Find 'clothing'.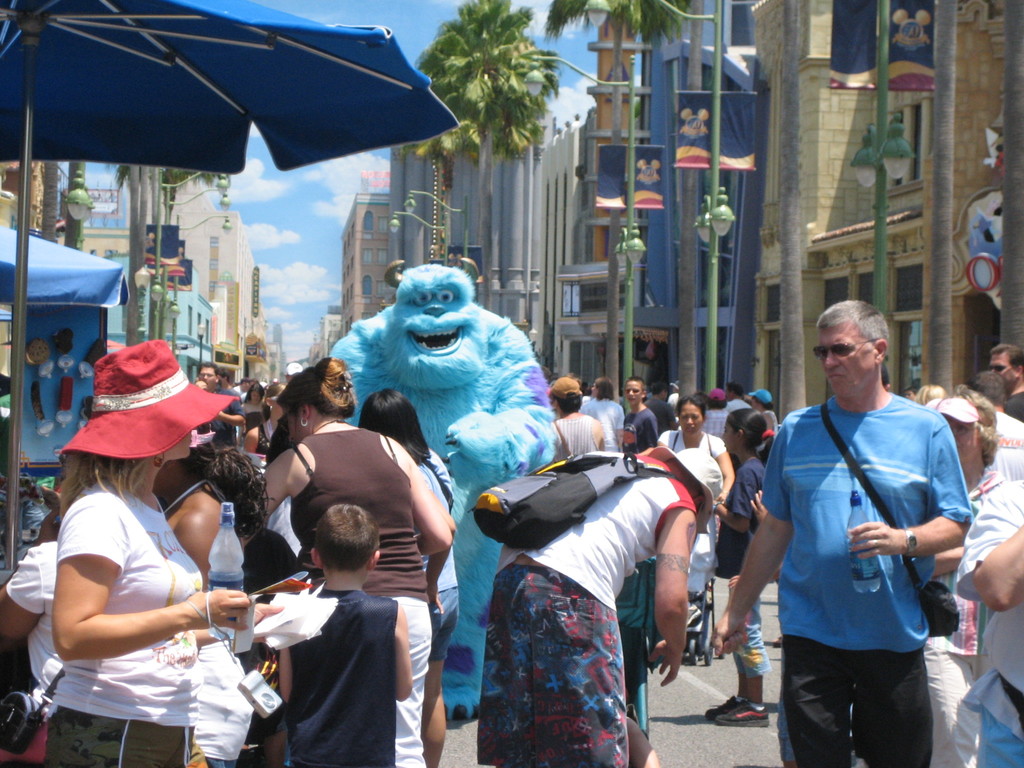
bbox(589, 395, 623, 444).
